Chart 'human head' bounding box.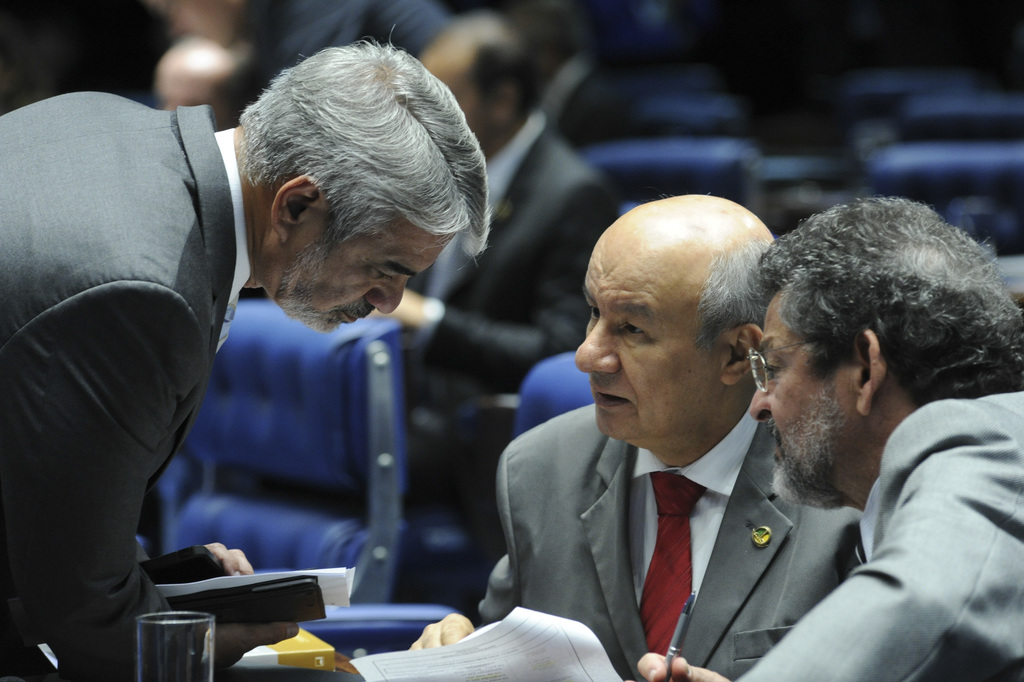
Charted: 231 22 492 330.
